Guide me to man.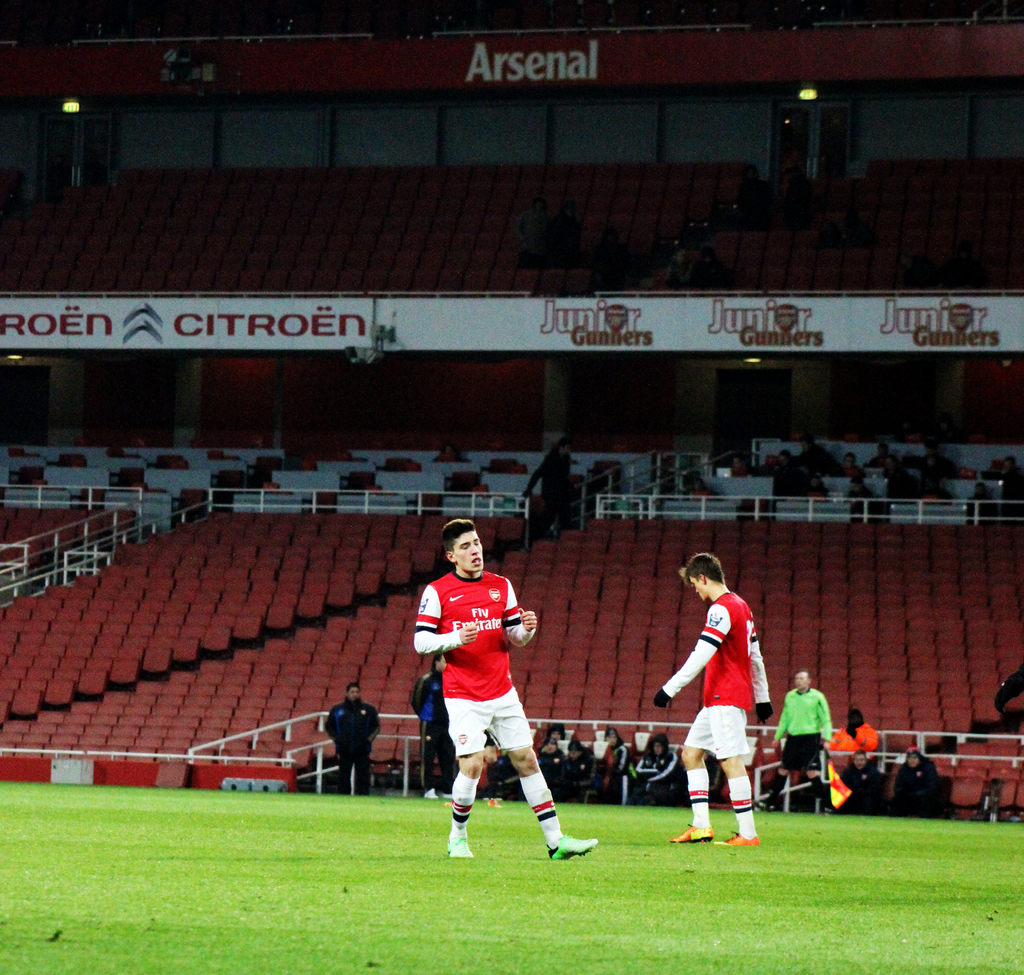
Guidance: box=[890, 746, 945, 814].
